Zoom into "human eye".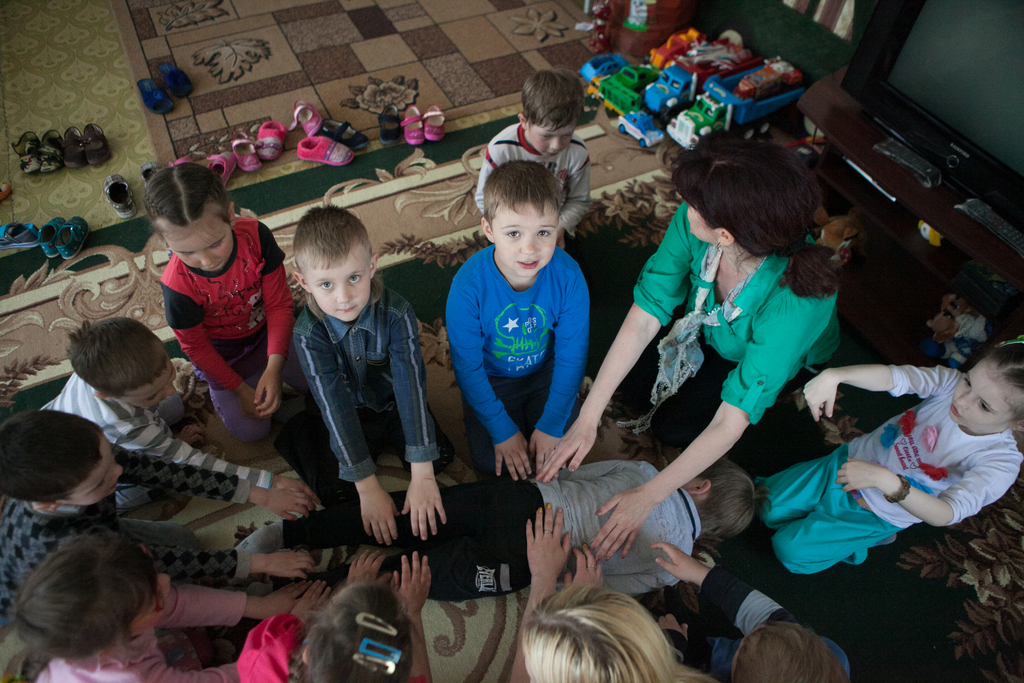
Zoom target: BBox(502, 228, 522, 240).
